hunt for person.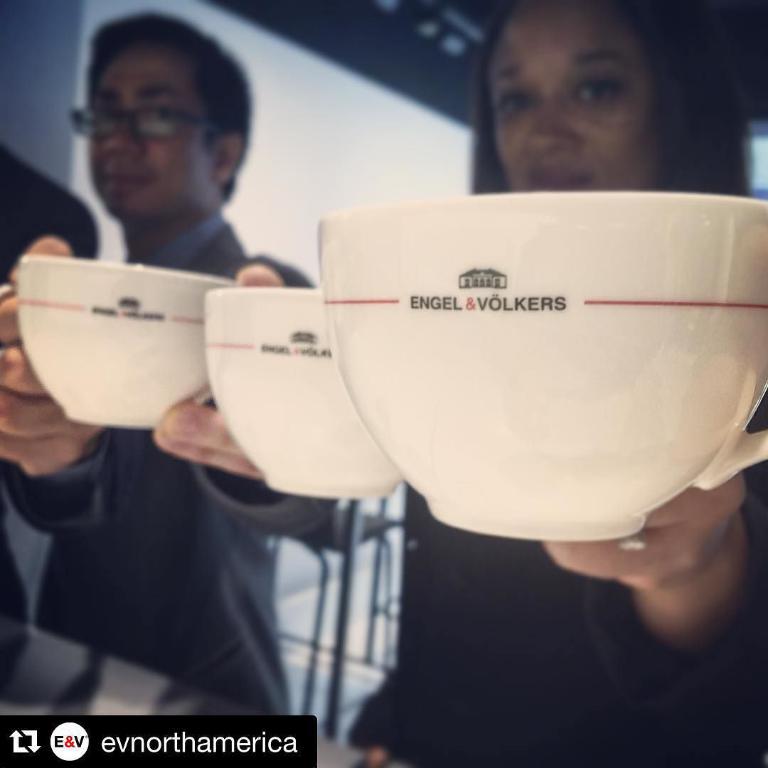
Hunted down at Rect(0, 11, 345, 722).
